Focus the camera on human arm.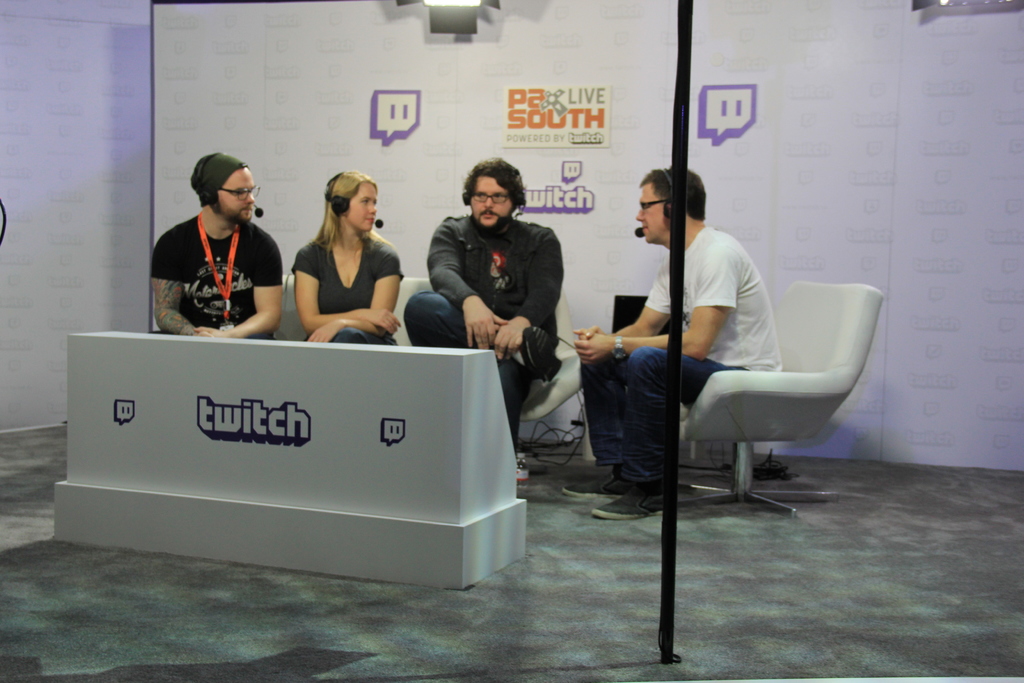
Focus region: <box>149,253,196,327</box>.
